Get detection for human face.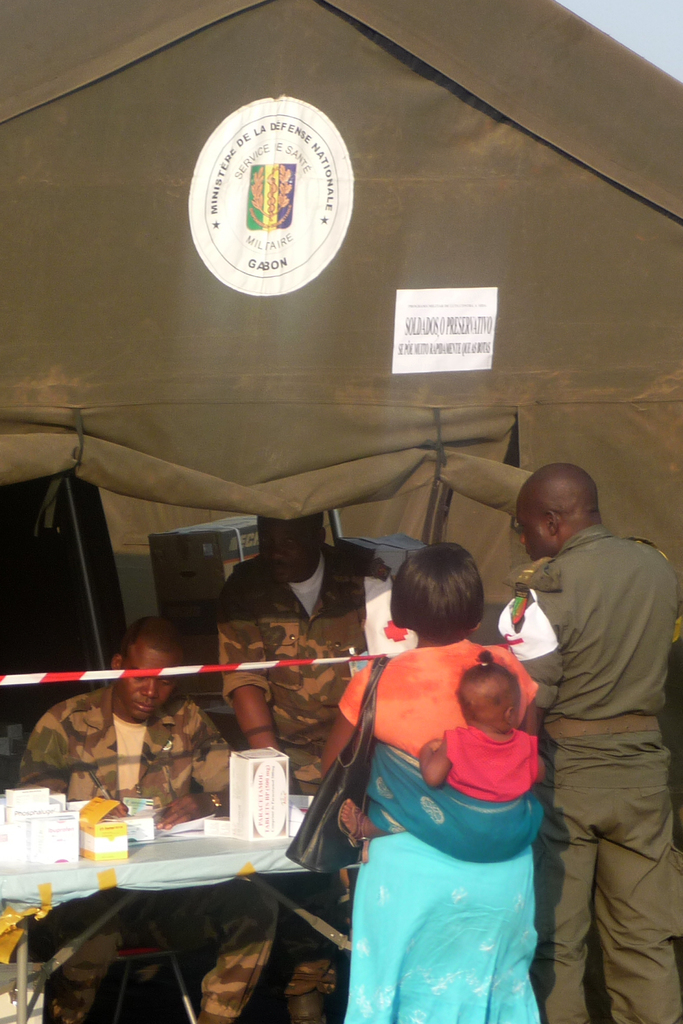
Detection: 516 516 546 562.
